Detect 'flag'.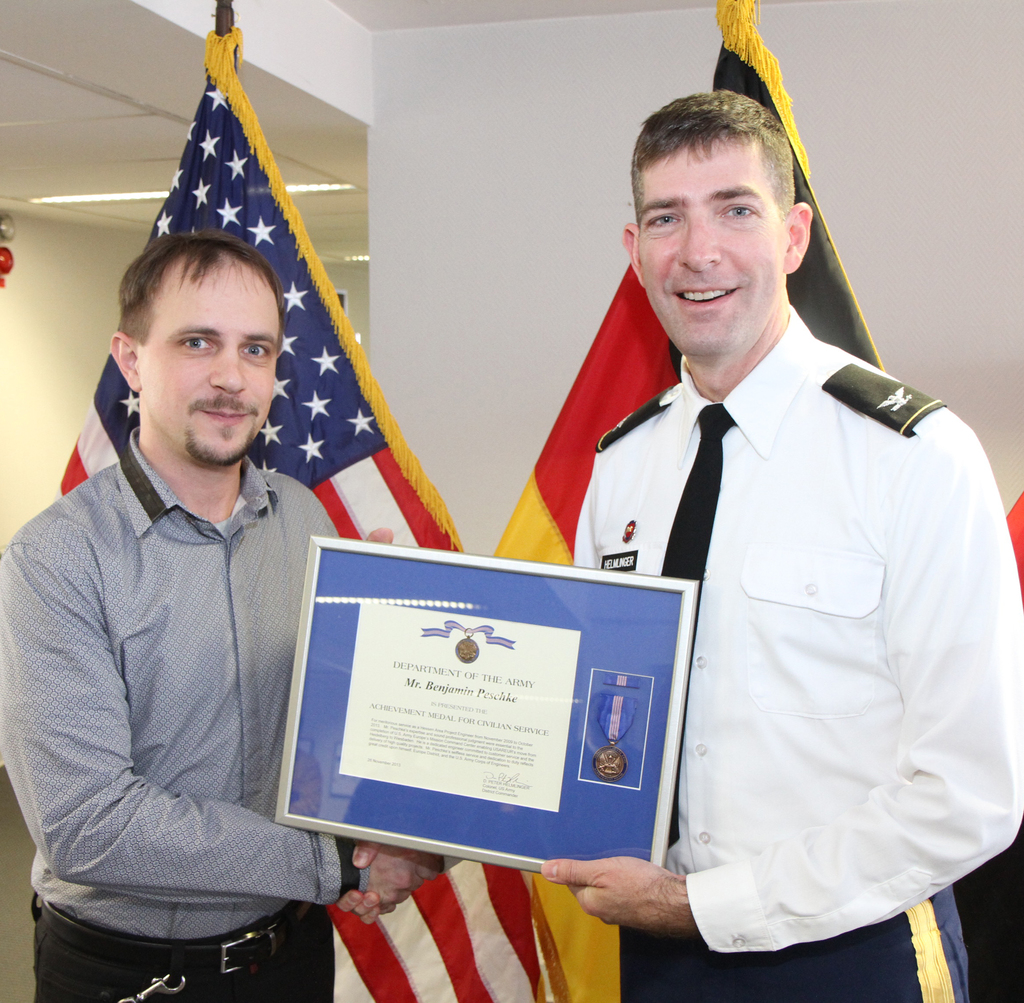
Detected at crop(49, 28, 532, 1002).
